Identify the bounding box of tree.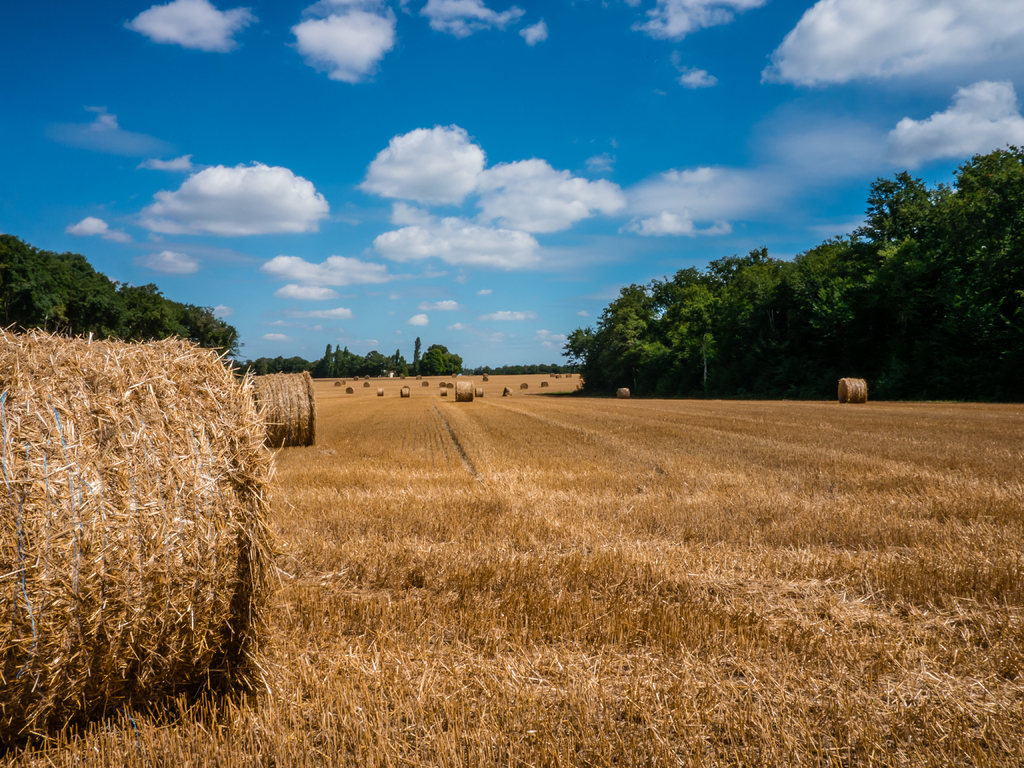
(833,143,1007,390).
